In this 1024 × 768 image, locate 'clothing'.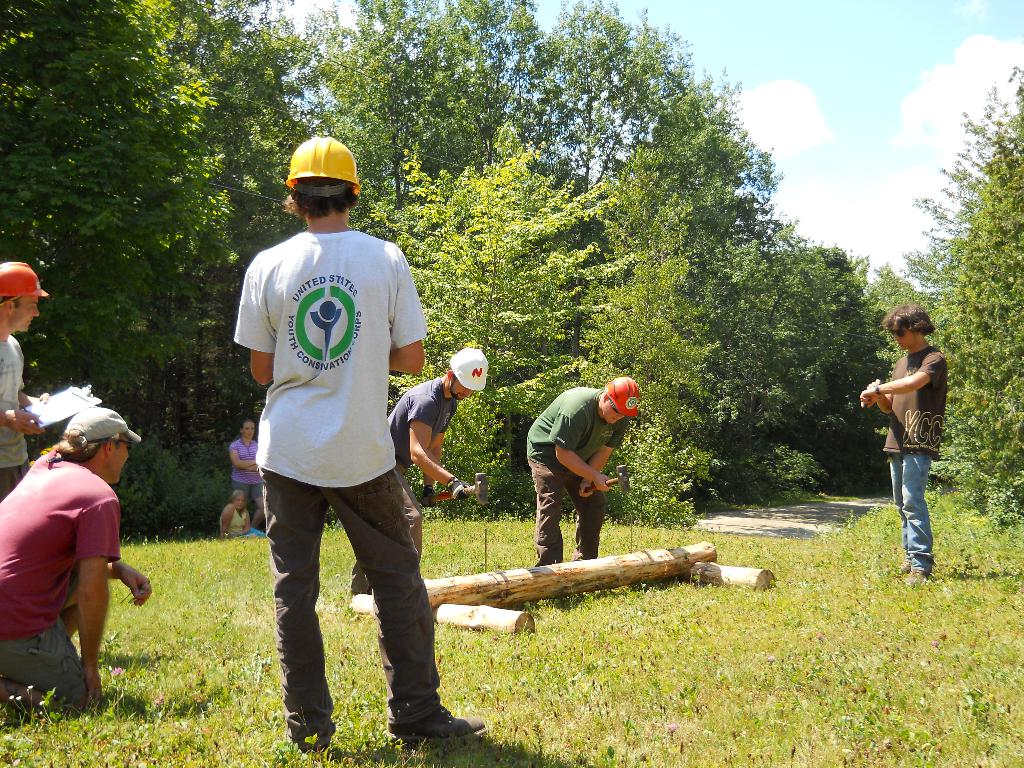
Bounding box: x1=230 y1=179 x2=432 y2=668.
